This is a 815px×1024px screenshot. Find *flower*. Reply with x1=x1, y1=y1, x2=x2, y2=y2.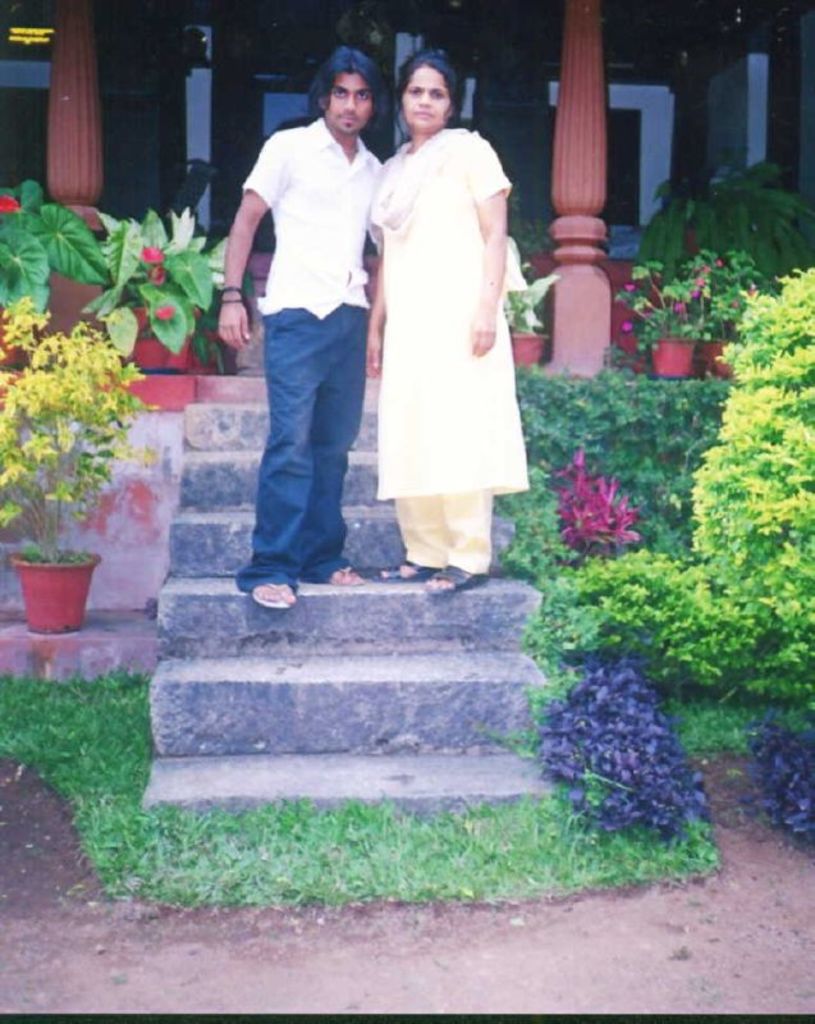
x1=157, y1=302, x2=173, y2=325.
